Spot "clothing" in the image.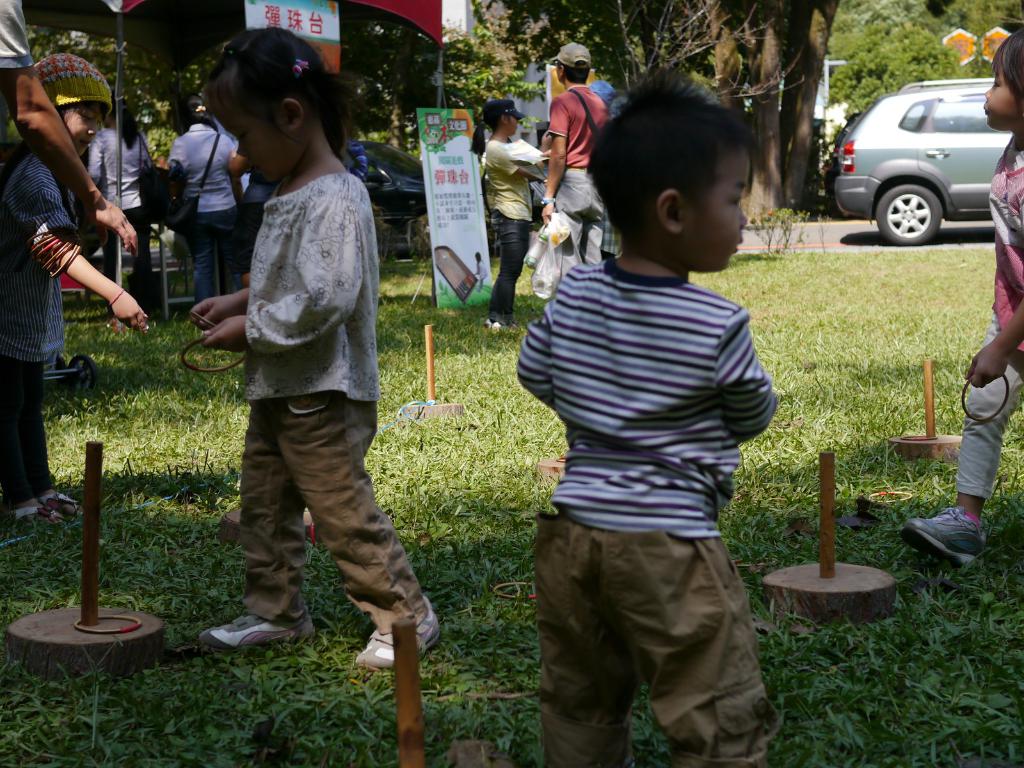
"clothing" found at 175:89:392:634.
